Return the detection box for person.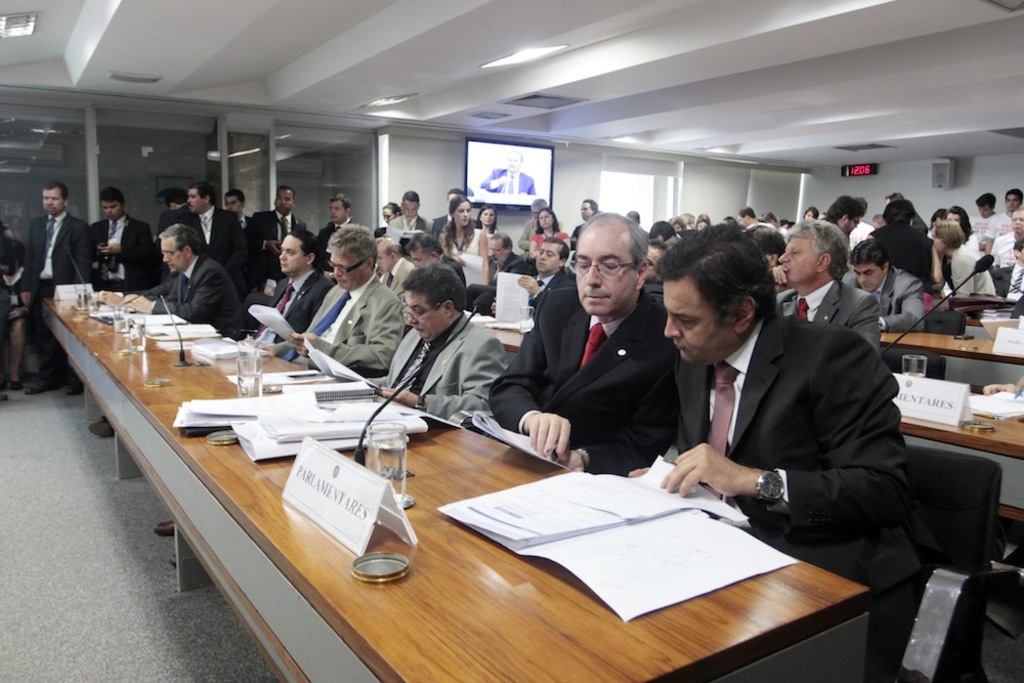
x1=526, y1=209, x2=577, y2=259.
